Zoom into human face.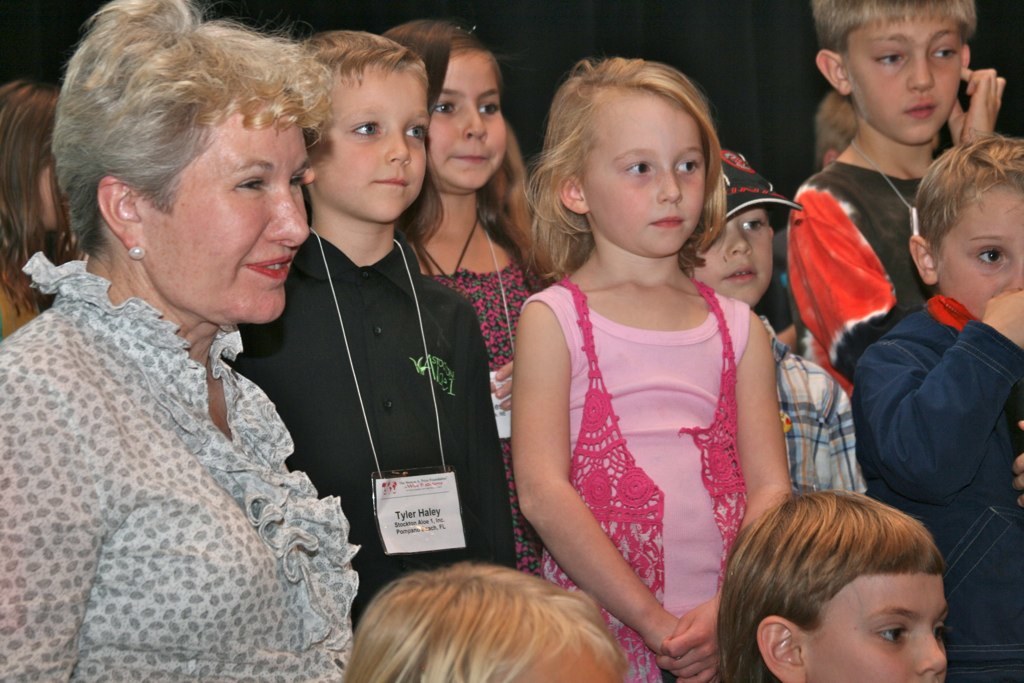
Zoom target: 940/185/1023/314.
